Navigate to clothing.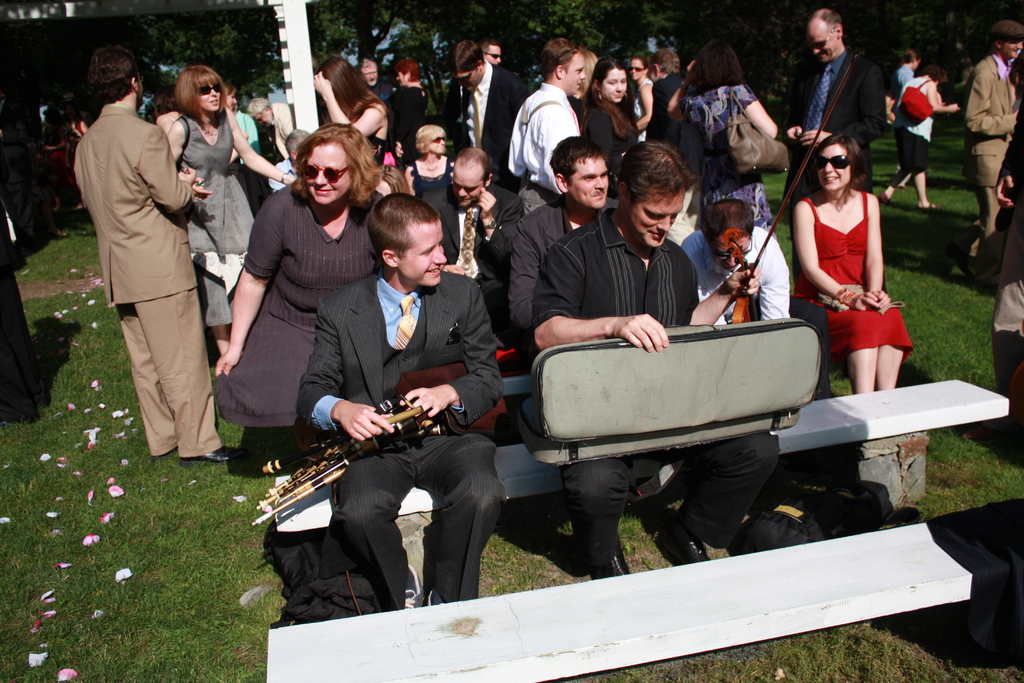
Navigation target: [177,117,253,256].
